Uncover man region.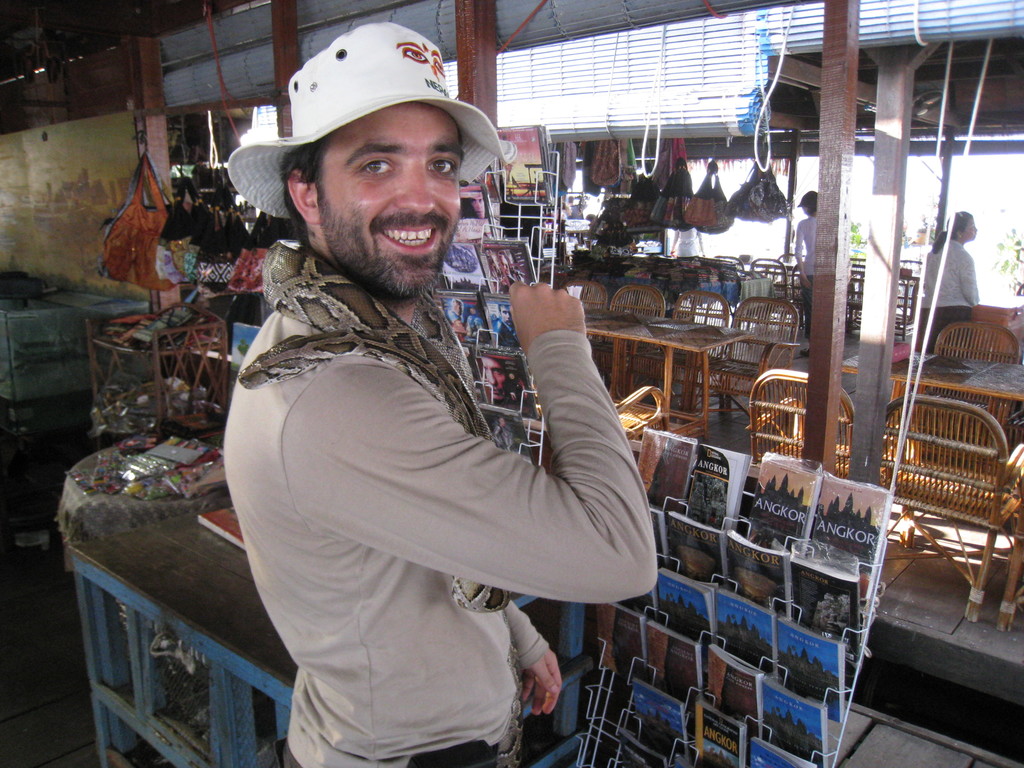
Uncovered: bbox=(492, 302, 518, 345).
